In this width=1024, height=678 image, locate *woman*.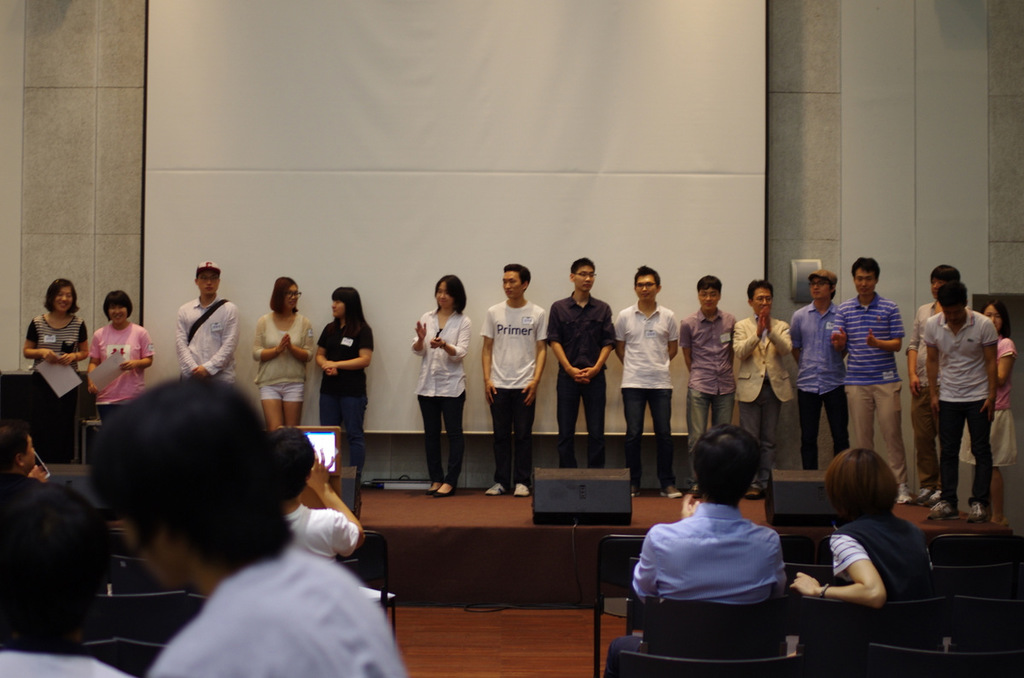
Bounding box: l=252, t=277, r=311, b=430.
